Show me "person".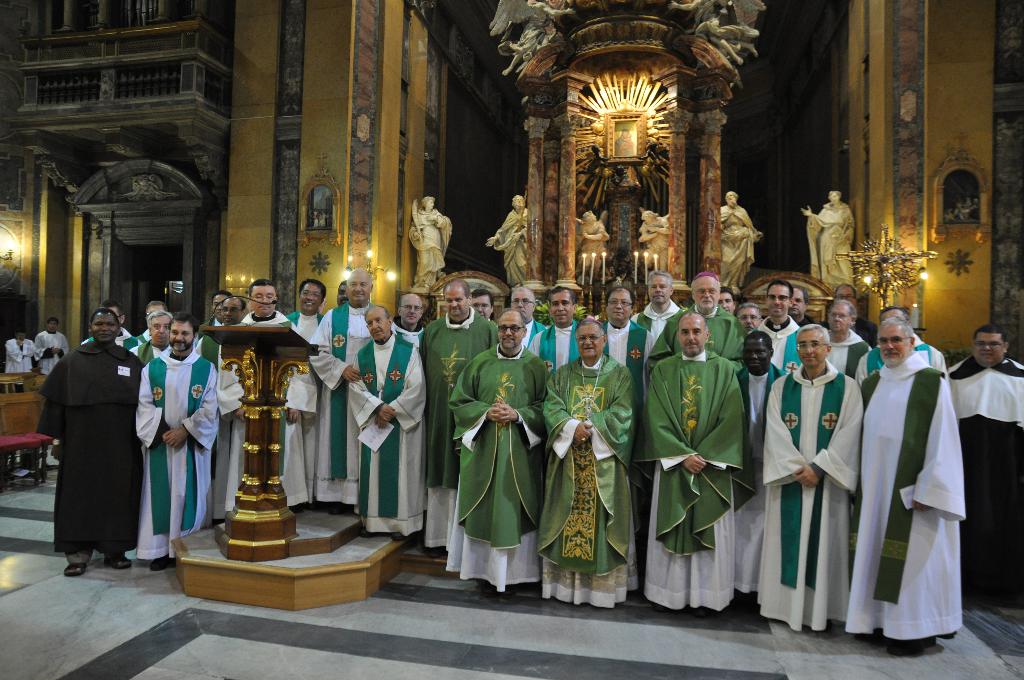
"person" is here: locate(637, 313, 758, 614).
